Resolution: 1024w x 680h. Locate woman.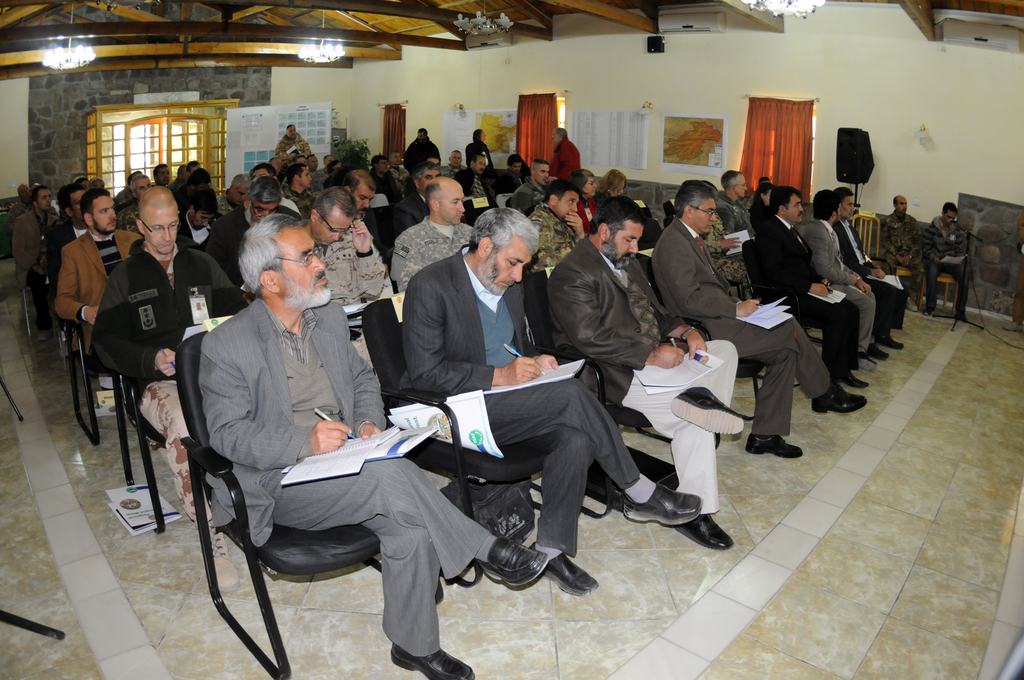
<bbox>596, 166, 660, 241</bbox>.
